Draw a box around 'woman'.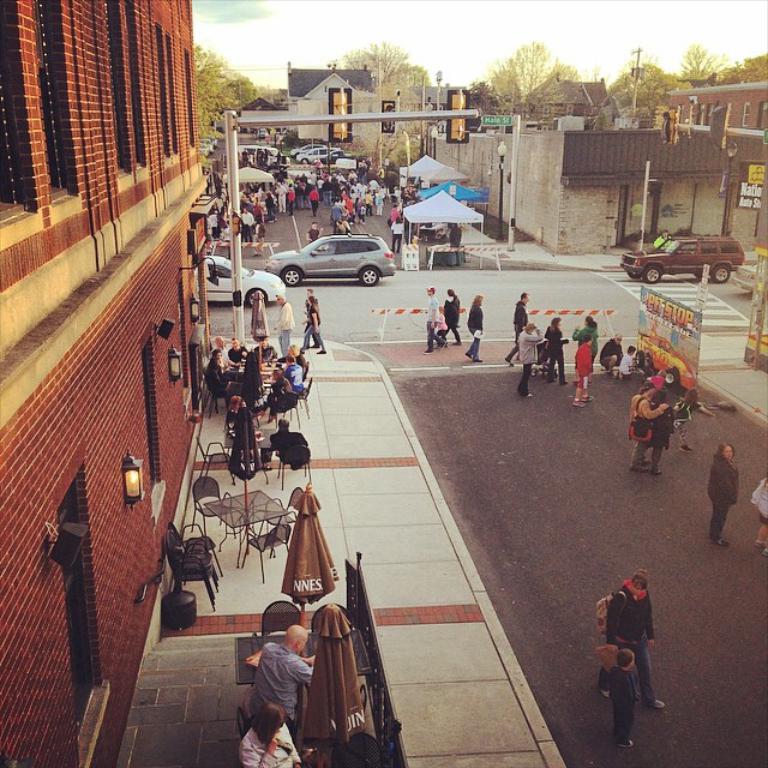
(296, 295, 326, 352).
